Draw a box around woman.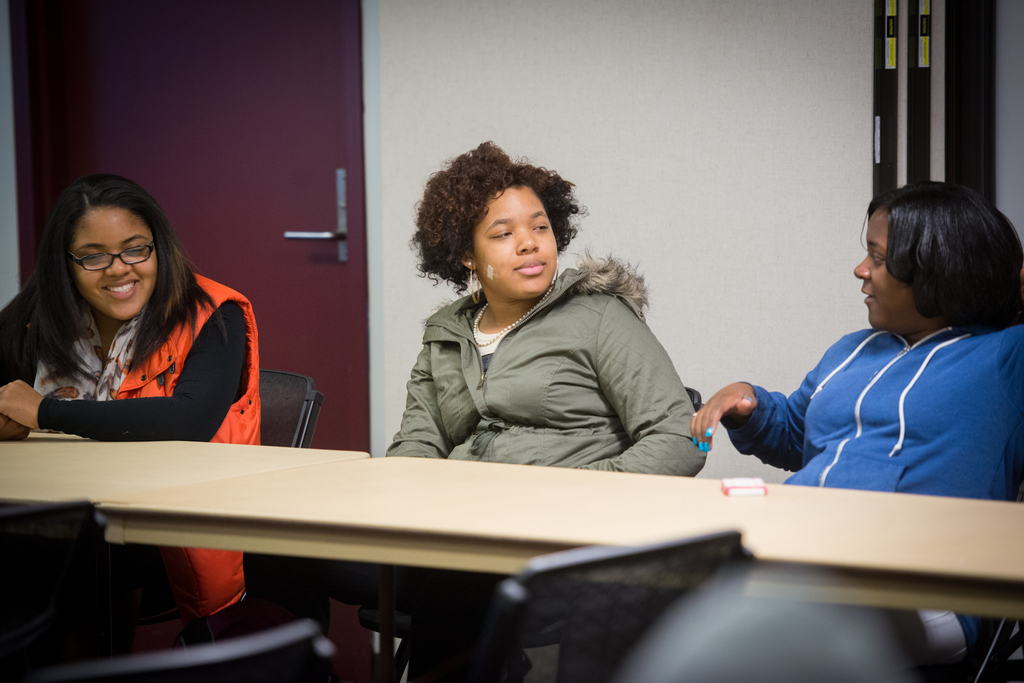
[378, 153, 689, 479].
